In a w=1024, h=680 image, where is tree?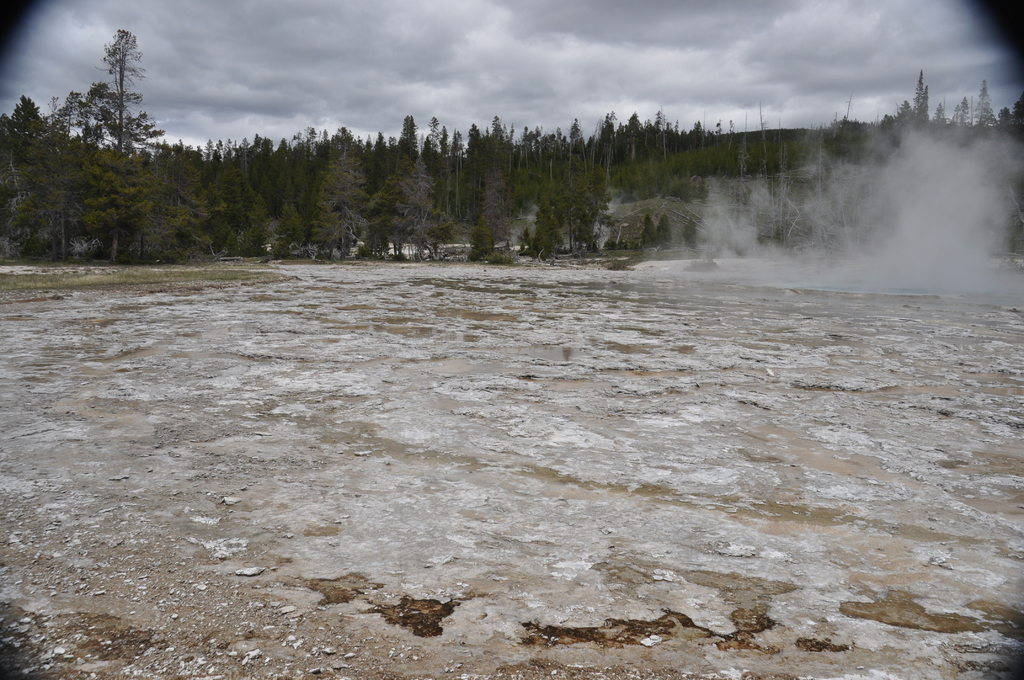
[x1=662, y1=120, x2=673, y2=134].
